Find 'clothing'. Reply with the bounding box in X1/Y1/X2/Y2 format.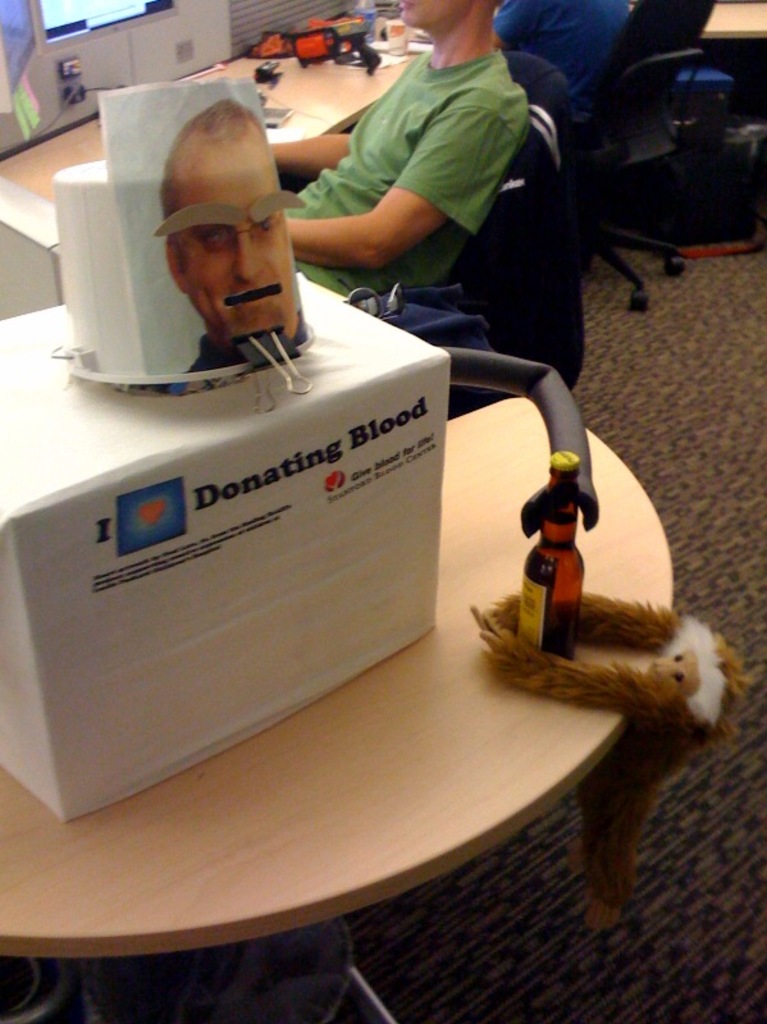
492/3/630/116.
